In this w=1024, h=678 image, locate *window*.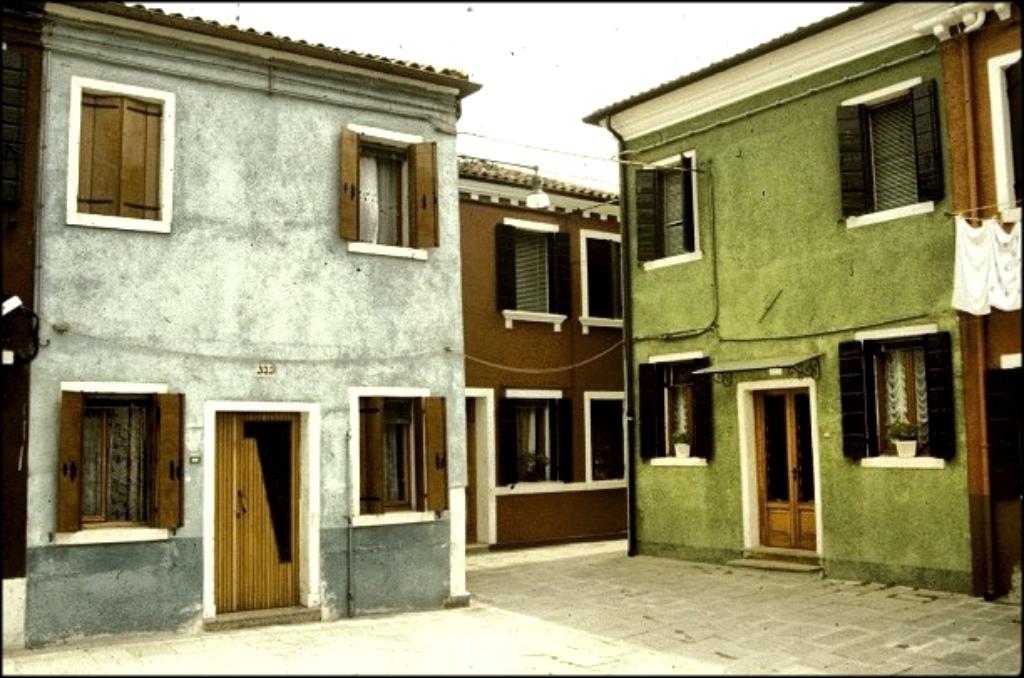
Bounding box: BBox(648, 152, 696, 273).
